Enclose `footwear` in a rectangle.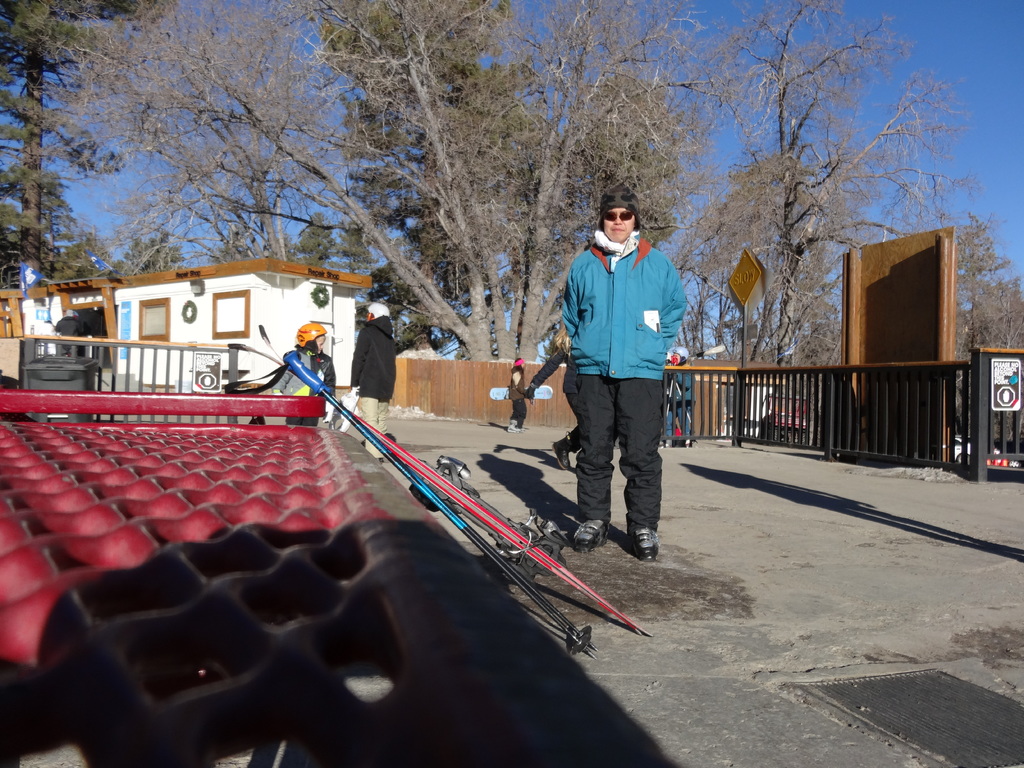
select_region(577, 522, 609, 552).
